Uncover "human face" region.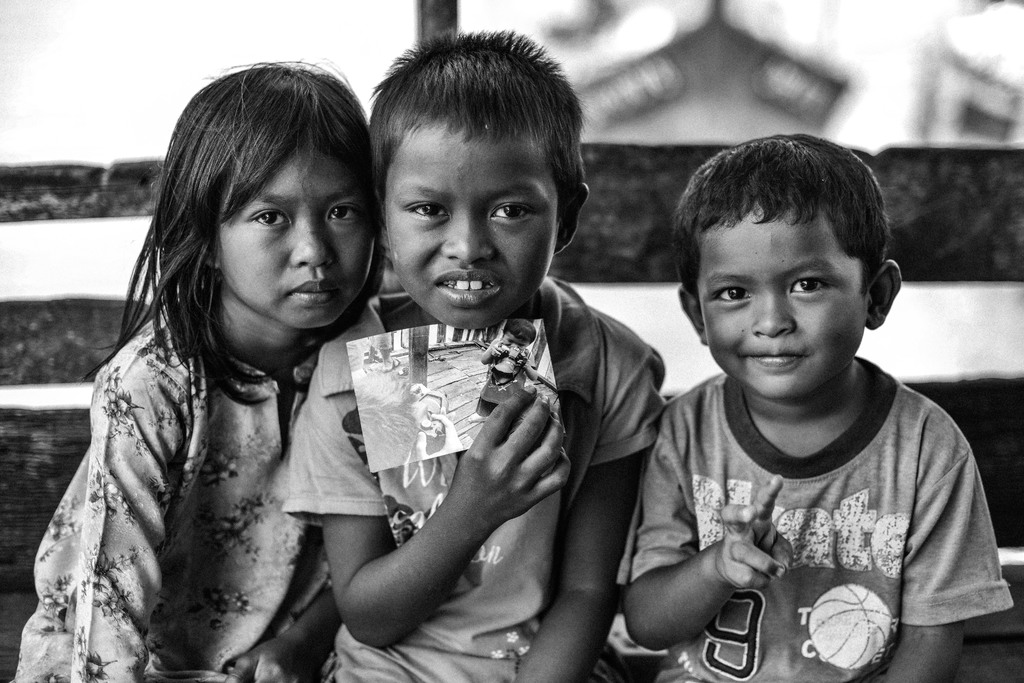
Uncovered: pyautogui.locateOnScreen(385, 129, 561, 328).
